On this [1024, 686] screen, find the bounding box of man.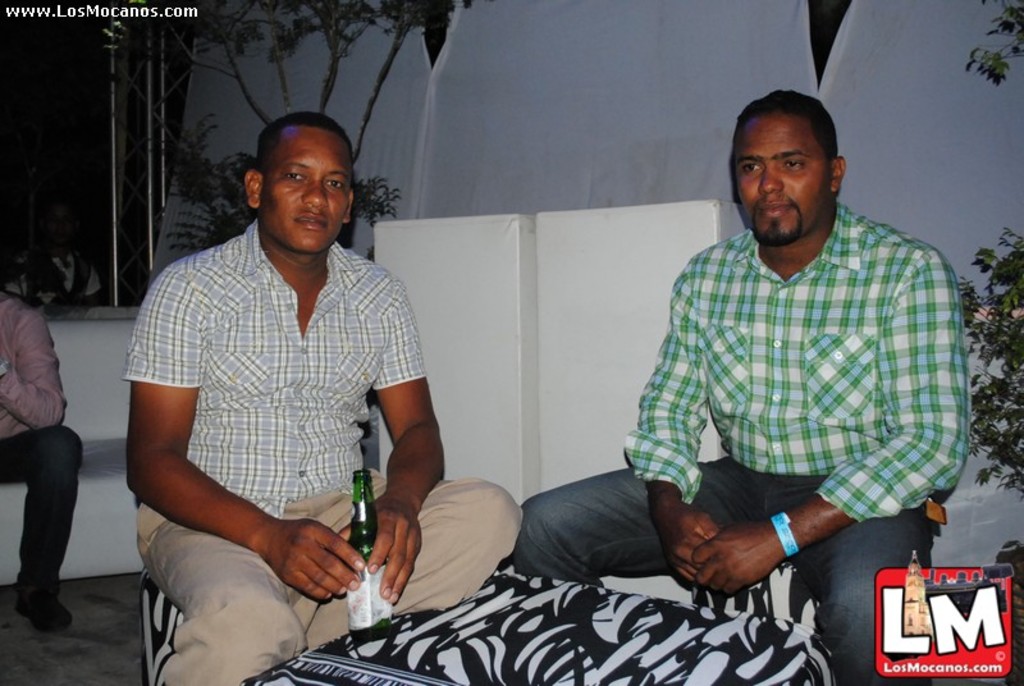
Bounding box: x1=129 y1=87 x2=440 y2=667.
